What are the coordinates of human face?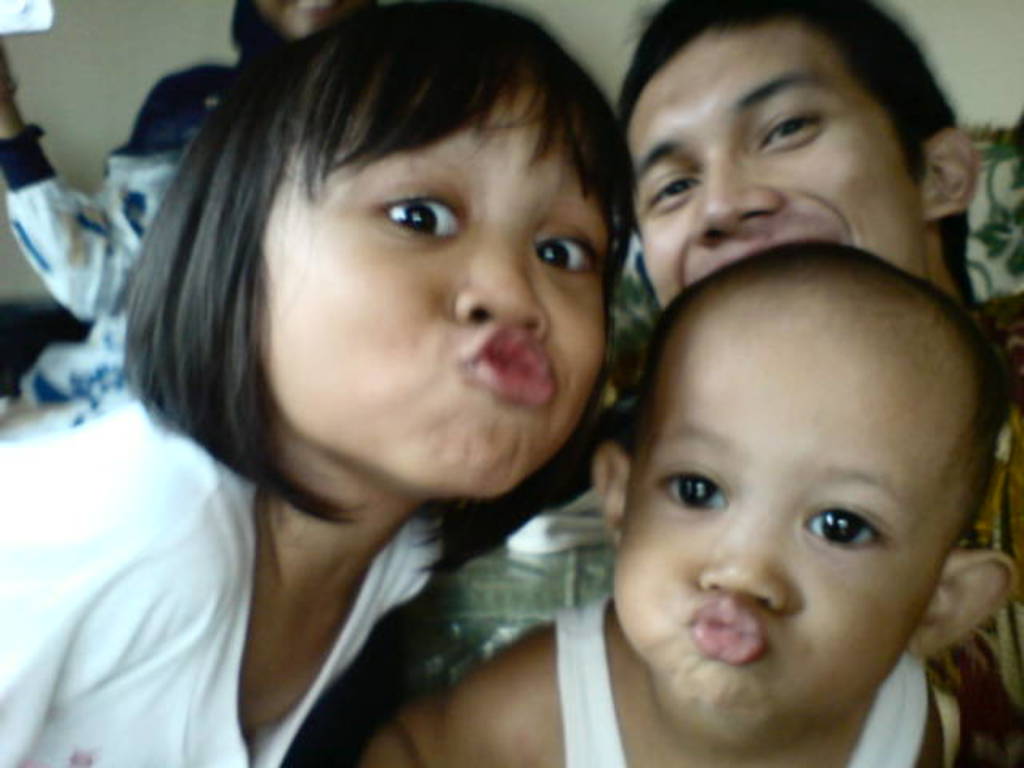
[x1=258, y1=86, x2=603, y2=496].
